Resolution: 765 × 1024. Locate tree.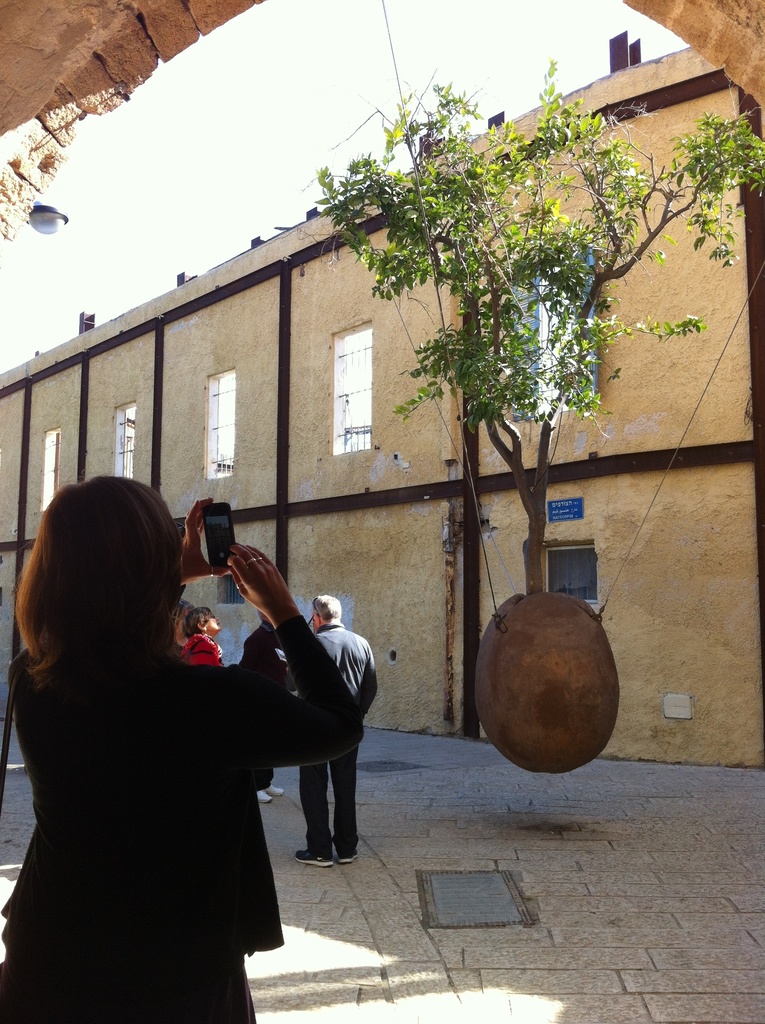
left=293, top=67, right=764, bottom=597.
